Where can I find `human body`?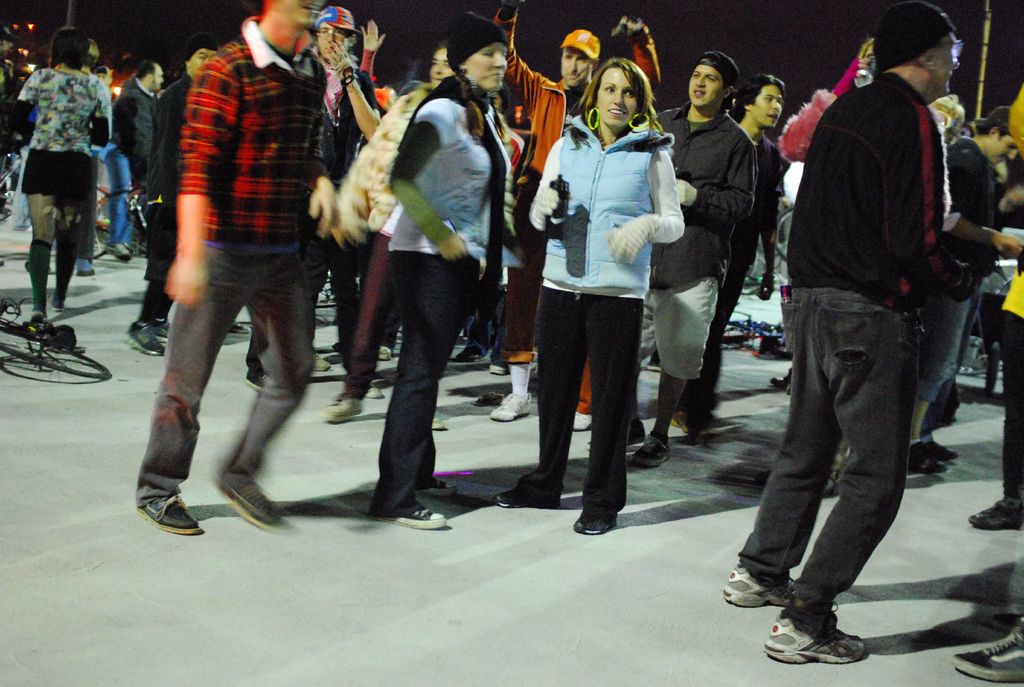
You can find it at x1=11, y1=20, x2=116, y2=319.
